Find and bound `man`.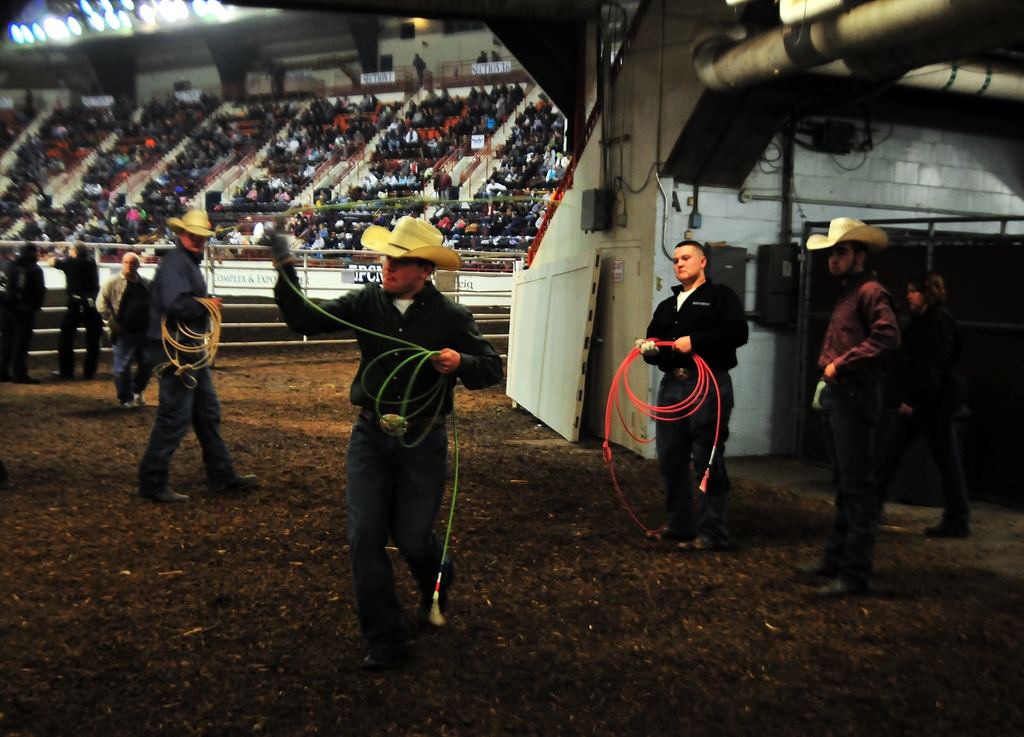
Bound: detection(0, 247, 45, 383).
